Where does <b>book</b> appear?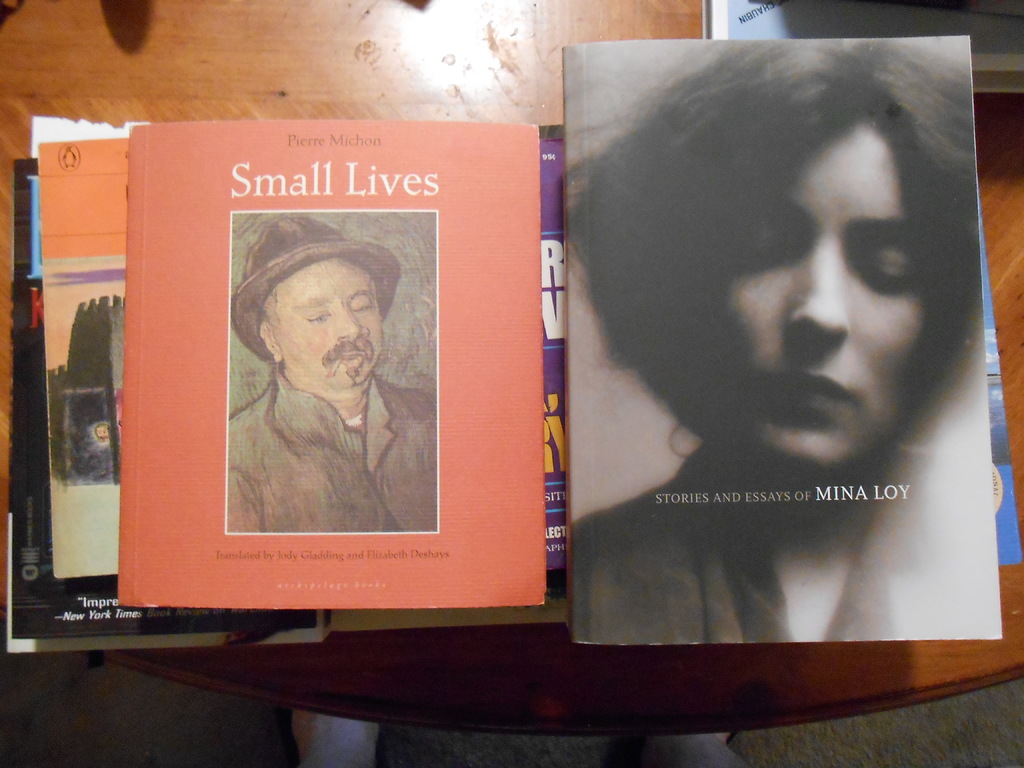
Appears at crop(559, 35, 1006, 646).
